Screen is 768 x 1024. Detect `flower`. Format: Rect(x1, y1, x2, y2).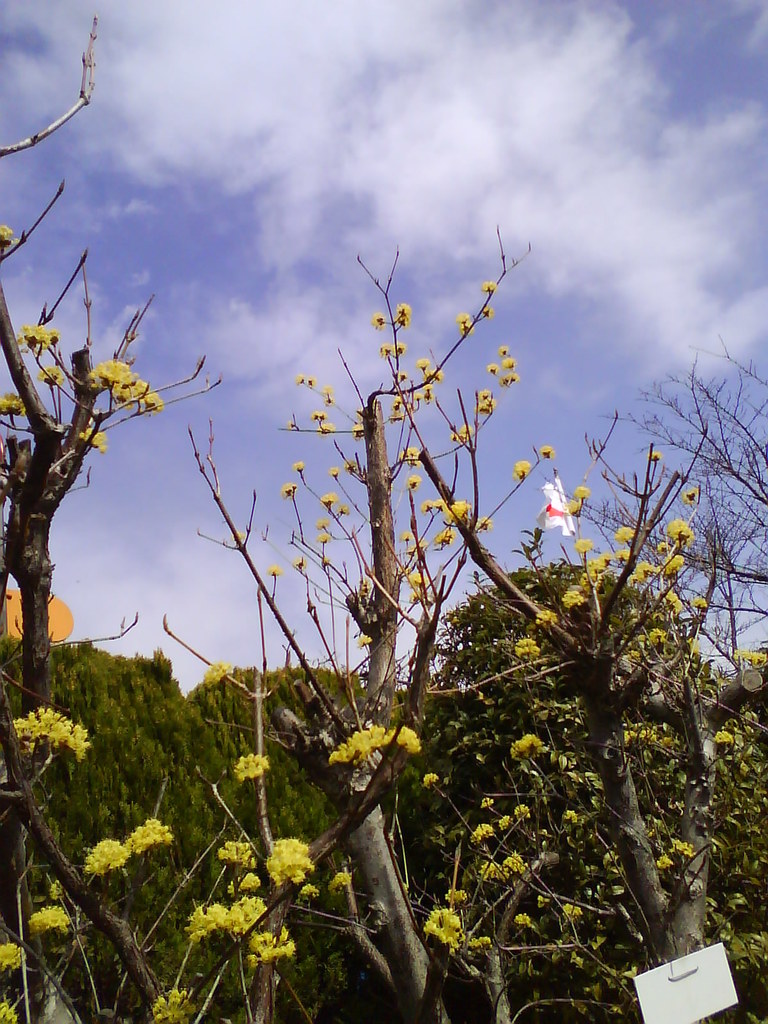
Rect(28, 904, 65, 931).
